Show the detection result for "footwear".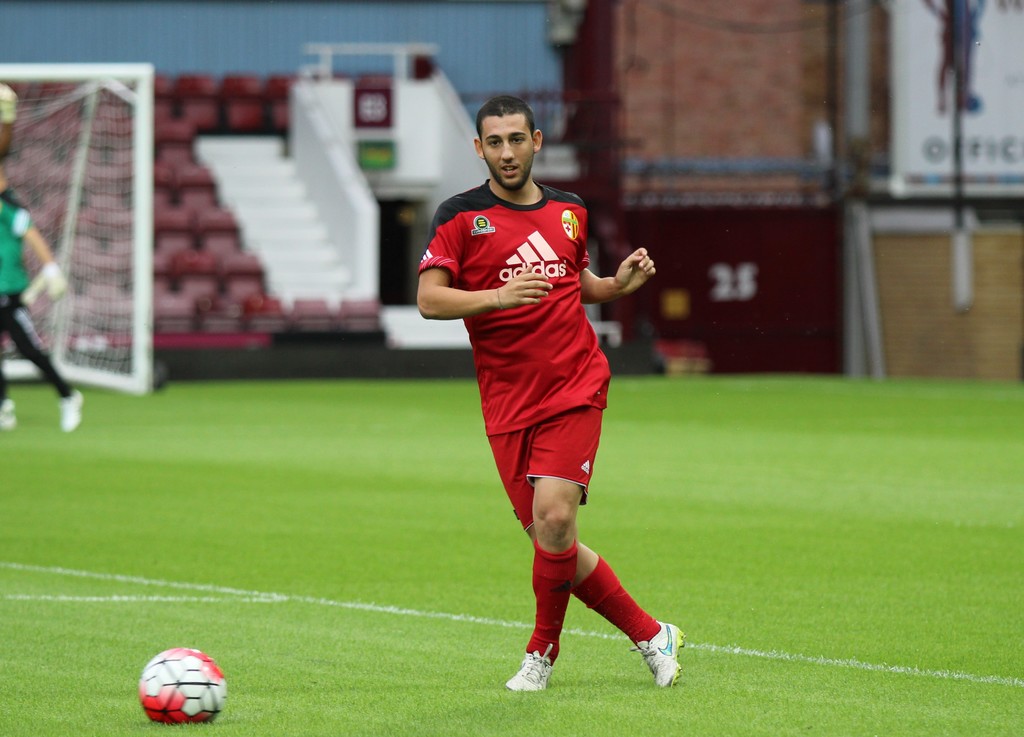
[left=56, top=385, right=85, bottom=432].
